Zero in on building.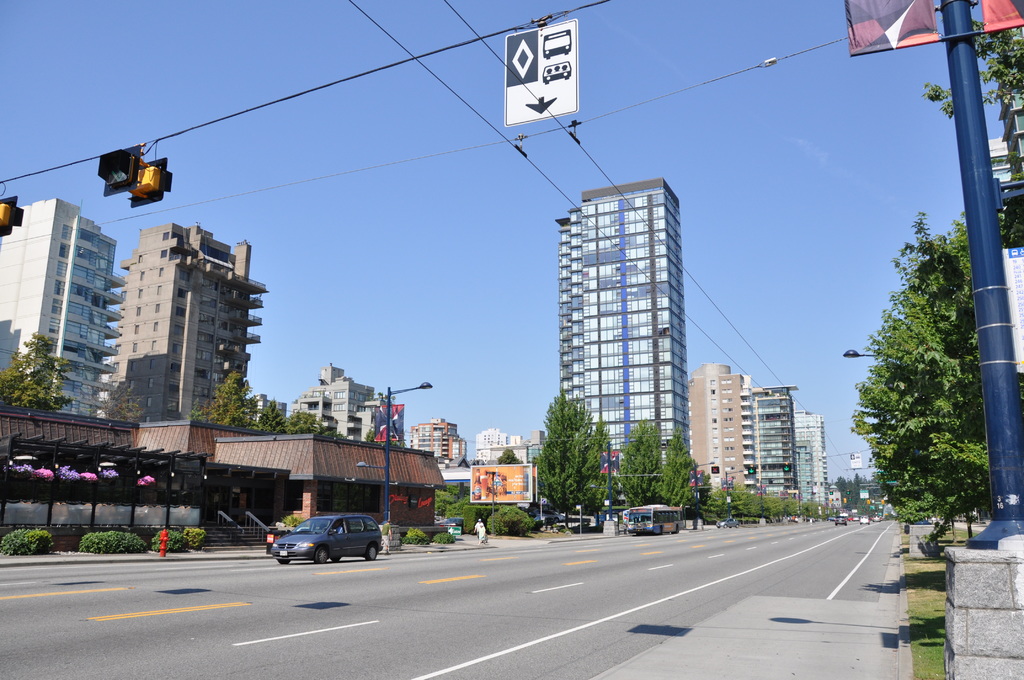
Zeroed in: x1=293, y1=365, x2=376, y2=439.
